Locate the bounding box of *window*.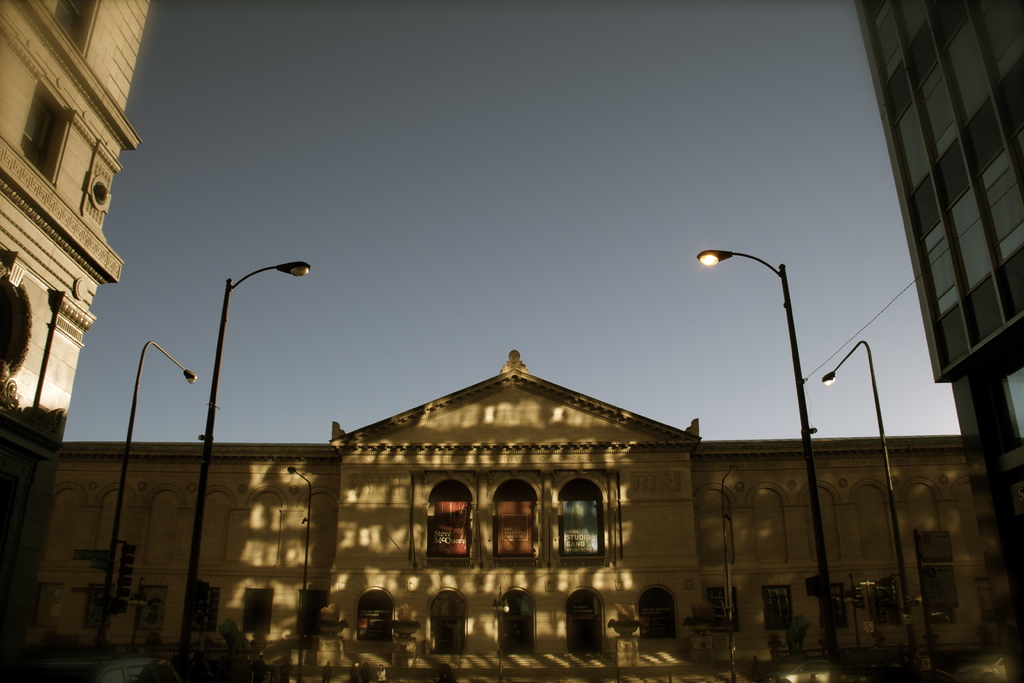
Bounding box: bbox(708, 587, 739, 630).
